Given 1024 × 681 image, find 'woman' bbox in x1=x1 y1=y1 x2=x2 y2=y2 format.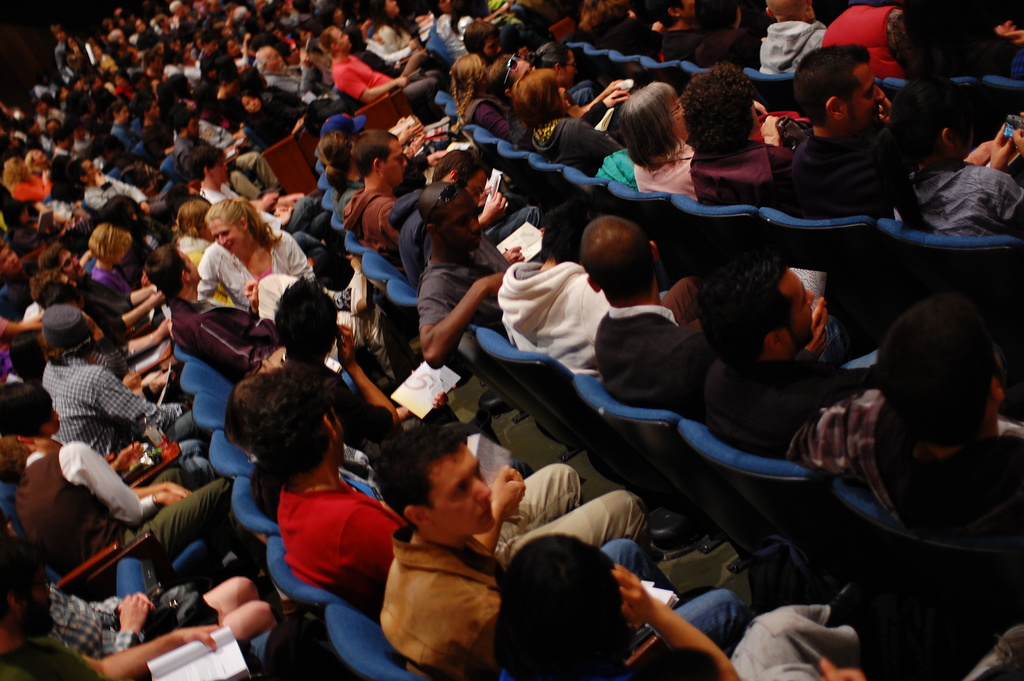
x1=320 y1=3 x2=342 y2=29.
